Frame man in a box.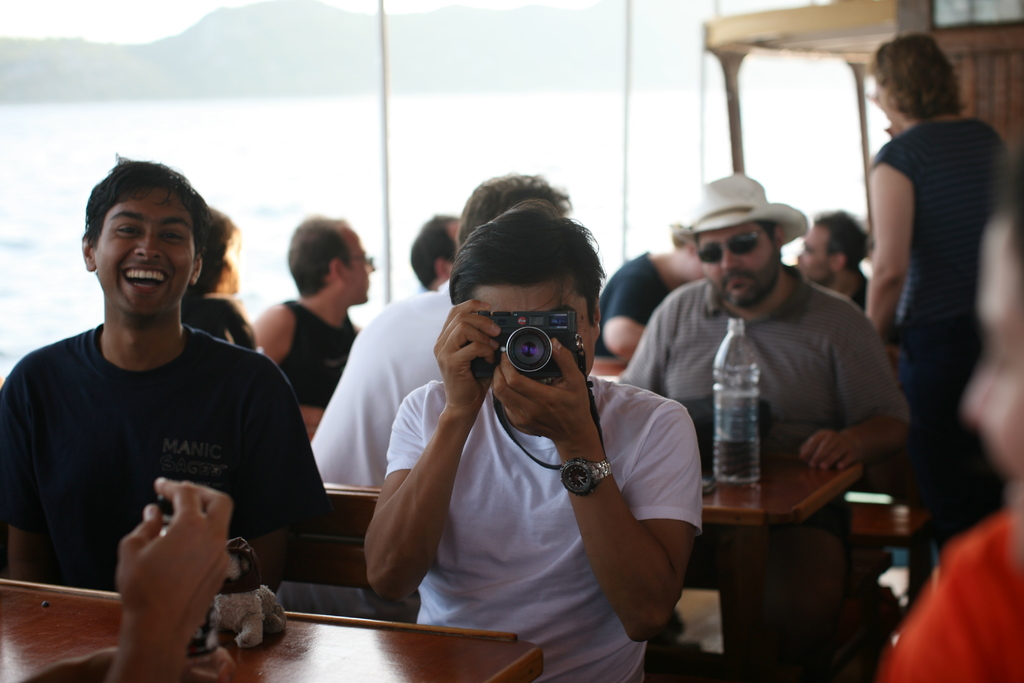
<box>796,211,873,318</box>.
